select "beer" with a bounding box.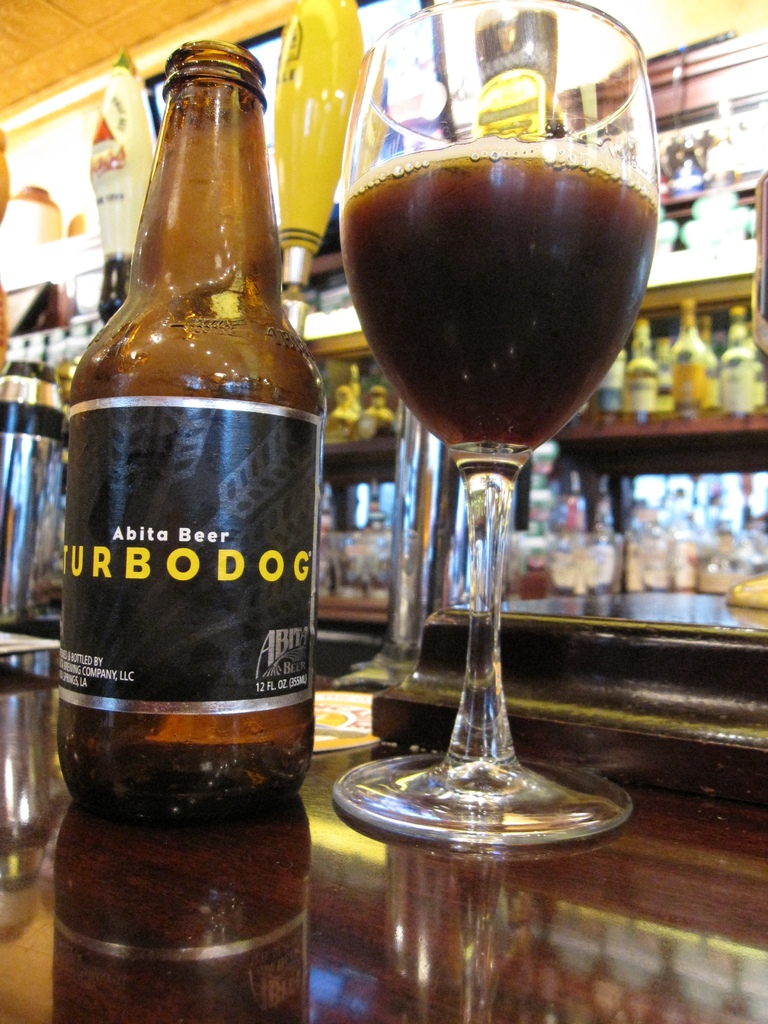
52:42:358:836.
